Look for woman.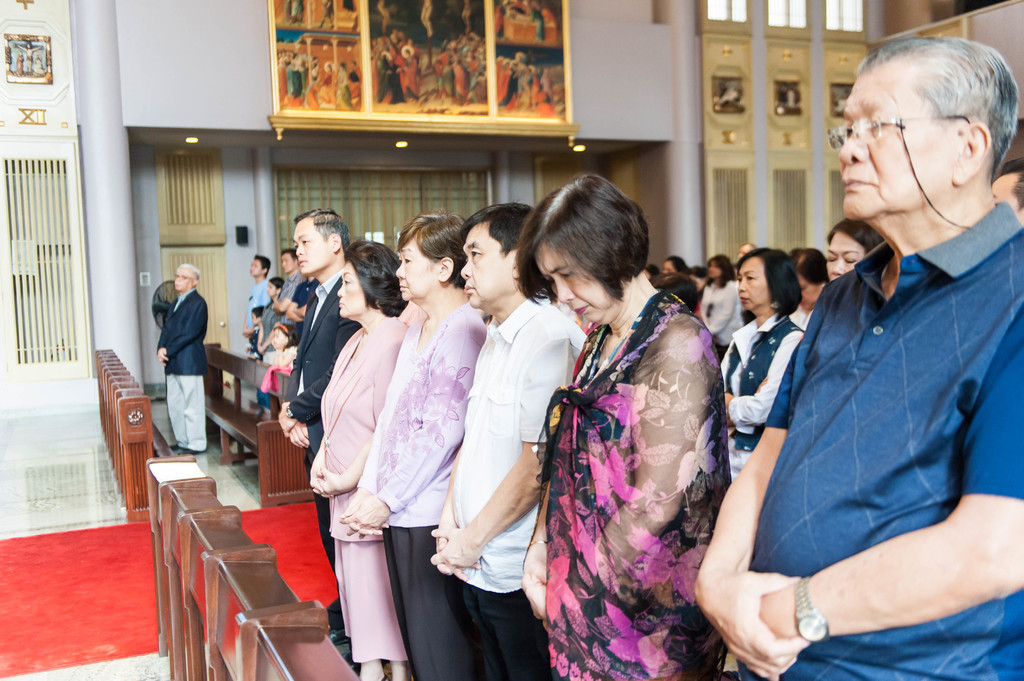
Found: (703,252,739,347).
